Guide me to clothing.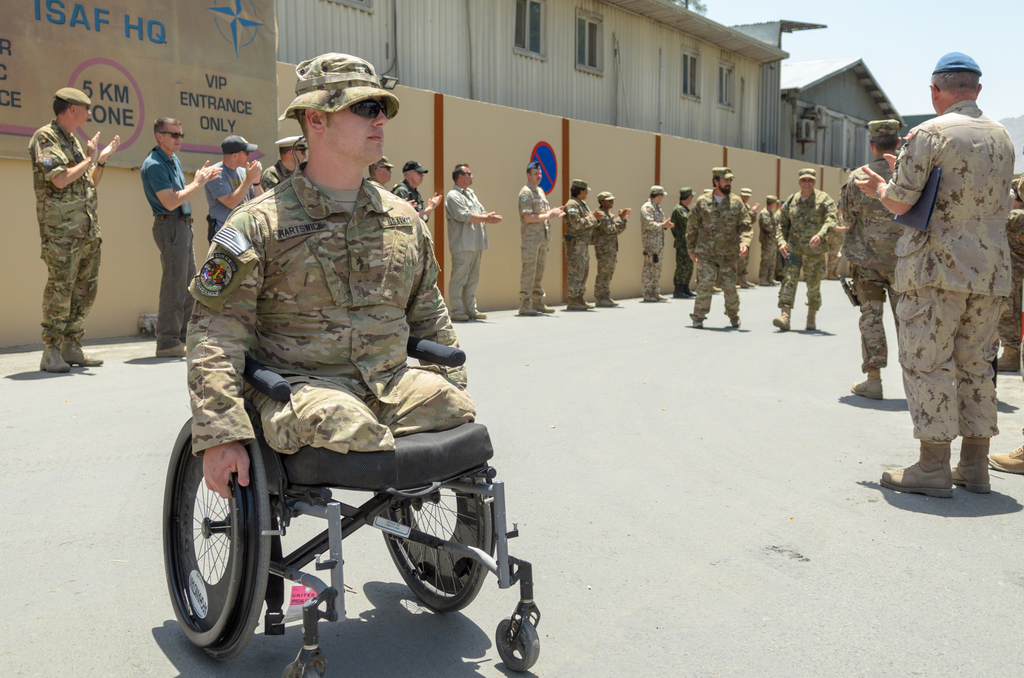
Guidance: l=197, t=159, r=255, b=240.
